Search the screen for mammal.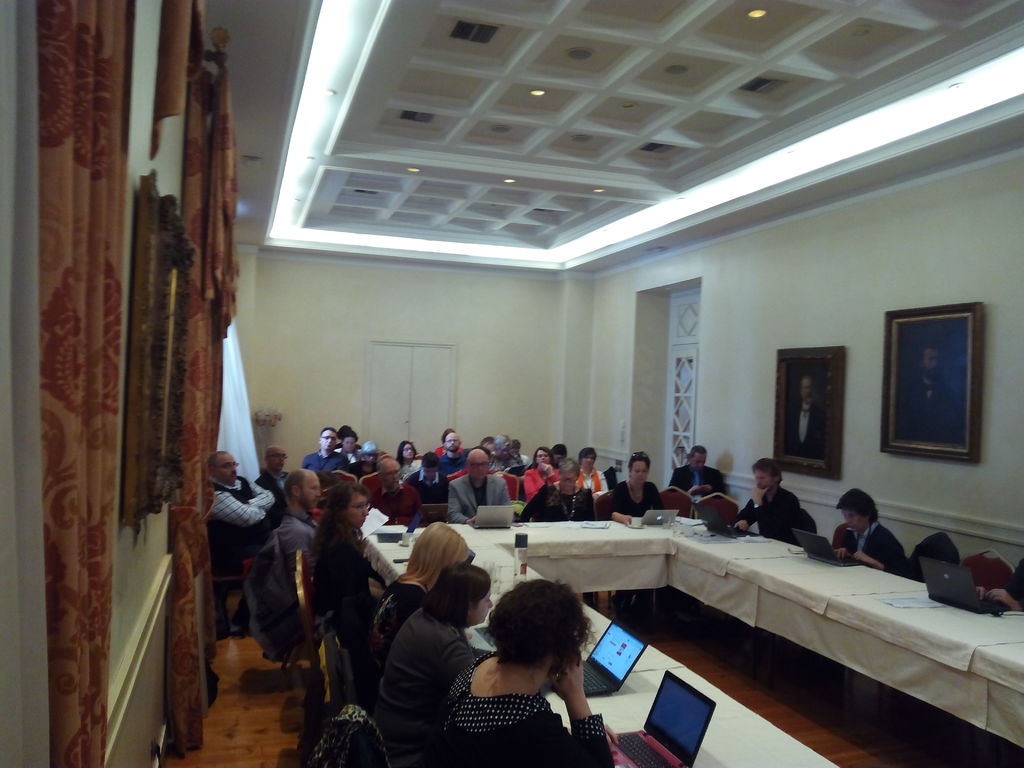
Found at x1=209 y1=450 x2=278 y2=554.
